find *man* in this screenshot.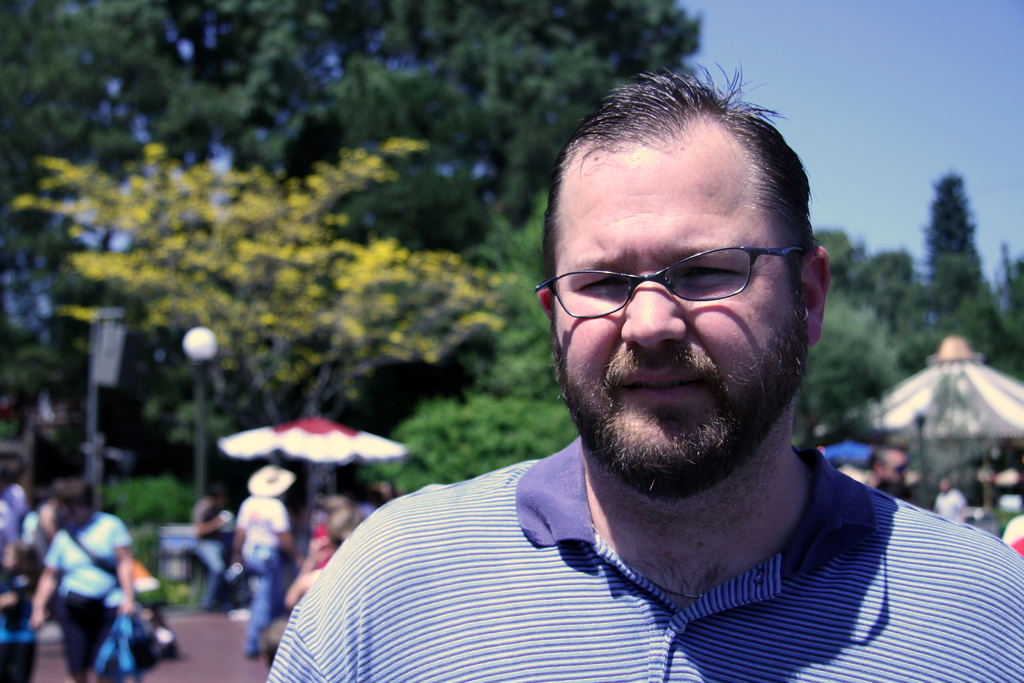
The bounding box for *man* is [225, 468, 303, 662].
